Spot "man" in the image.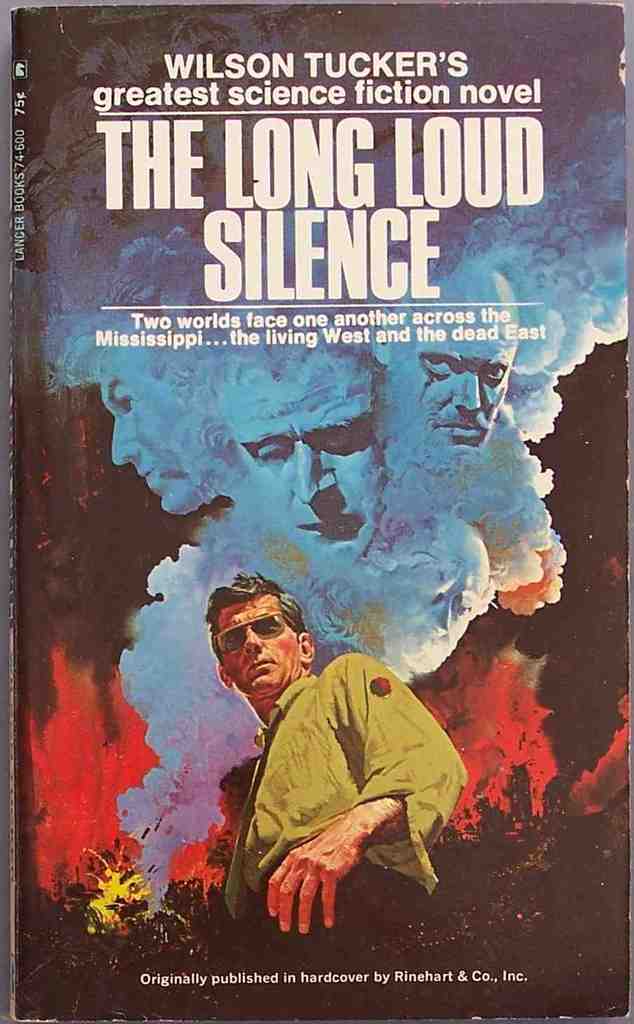
"man" found at Rect(225, 319, 387, 575).
